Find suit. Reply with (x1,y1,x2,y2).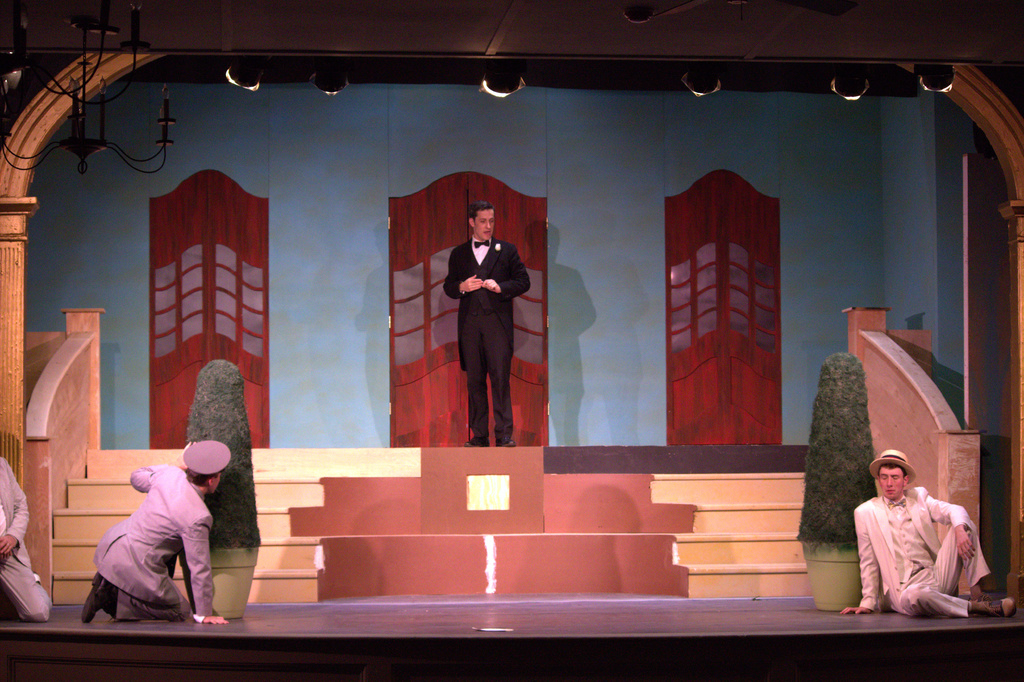
(435,202,526,433).
